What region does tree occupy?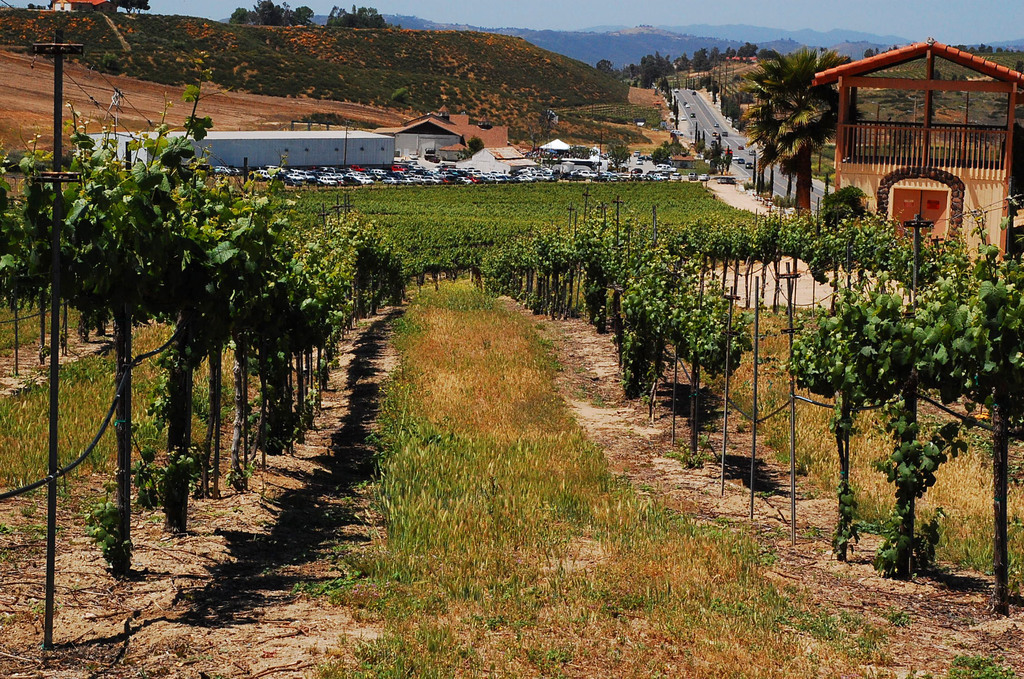
bbox=(390, 86, 410, 104).
